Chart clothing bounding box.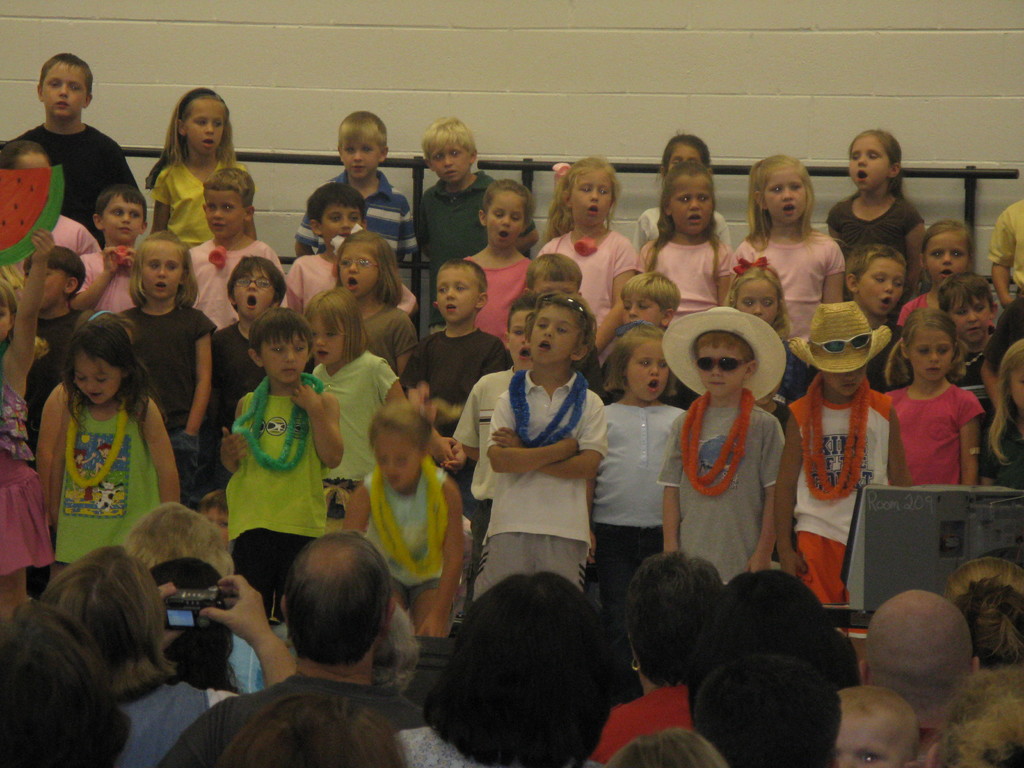
Charted: {"x1": 1002, "y1": 205, "x2": 1023, "y2": 284}.
